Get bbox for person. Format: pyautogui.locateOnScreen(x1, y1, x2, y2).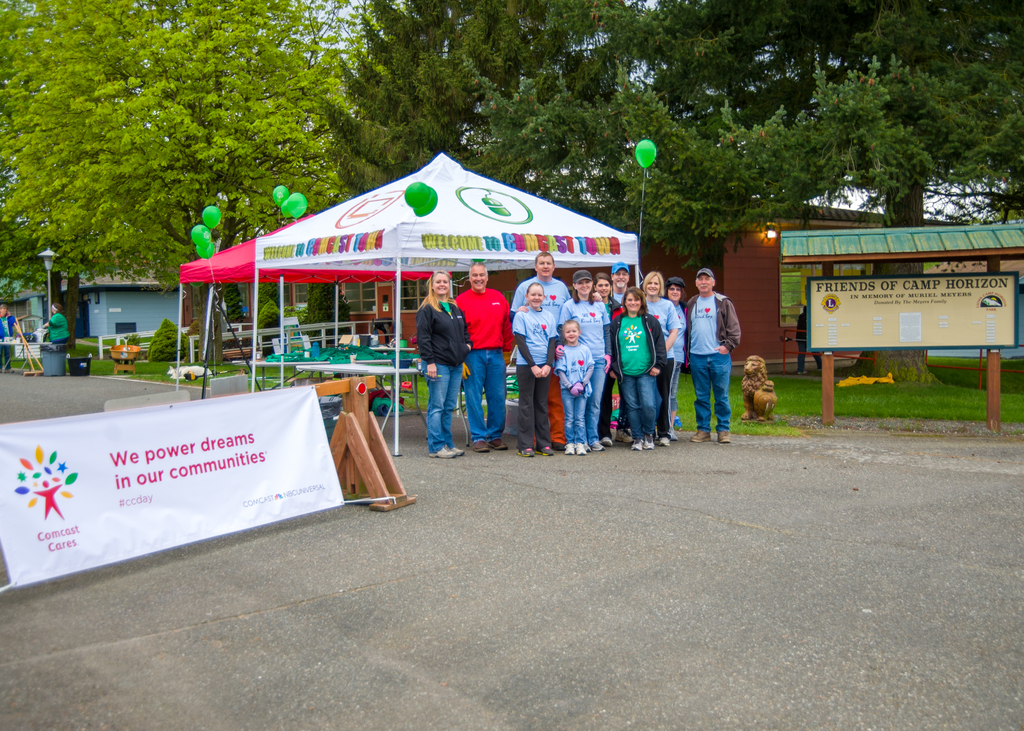
pyautogui.locateOnScreen(590, 267, 624, 443).
